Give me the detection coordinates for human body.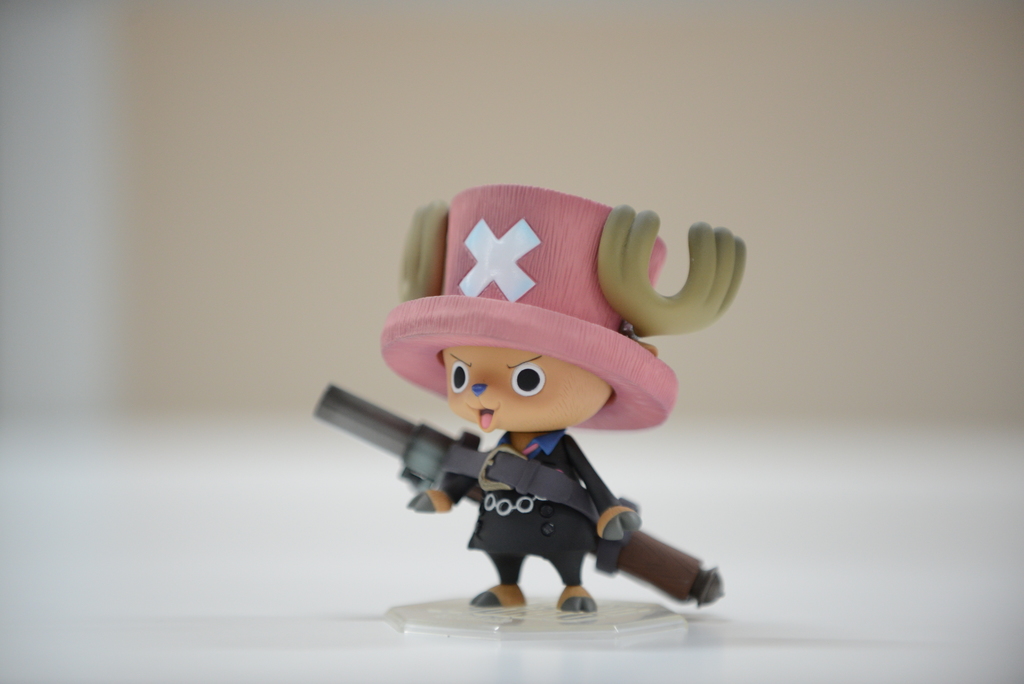
l=403, t=436, r=640, b=625.
